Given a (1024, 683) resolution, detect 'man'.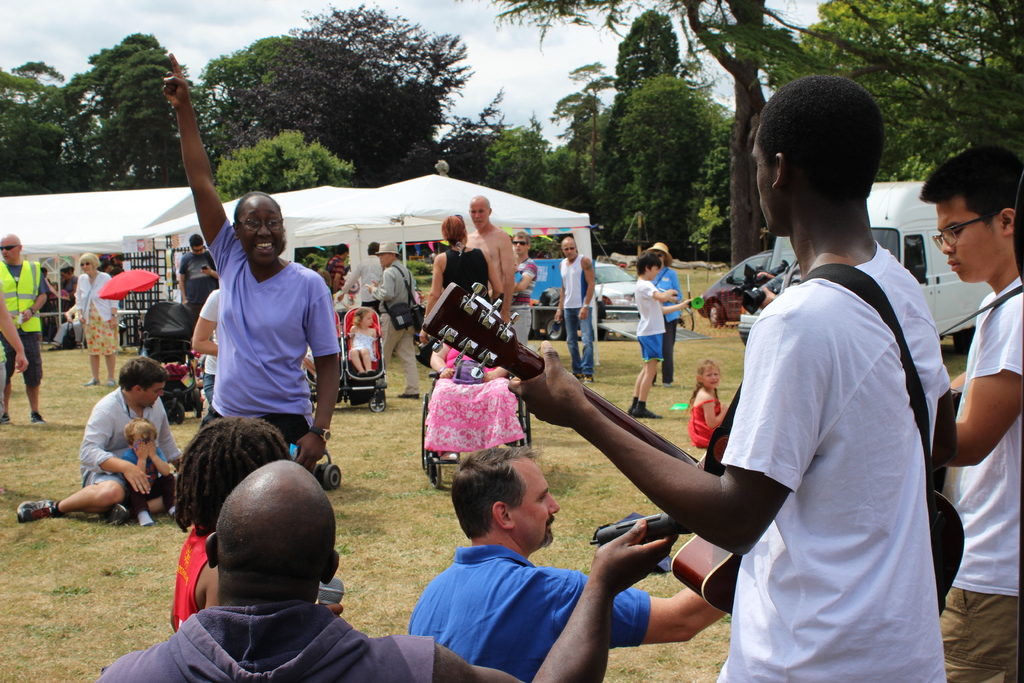
178,232,220,320.
